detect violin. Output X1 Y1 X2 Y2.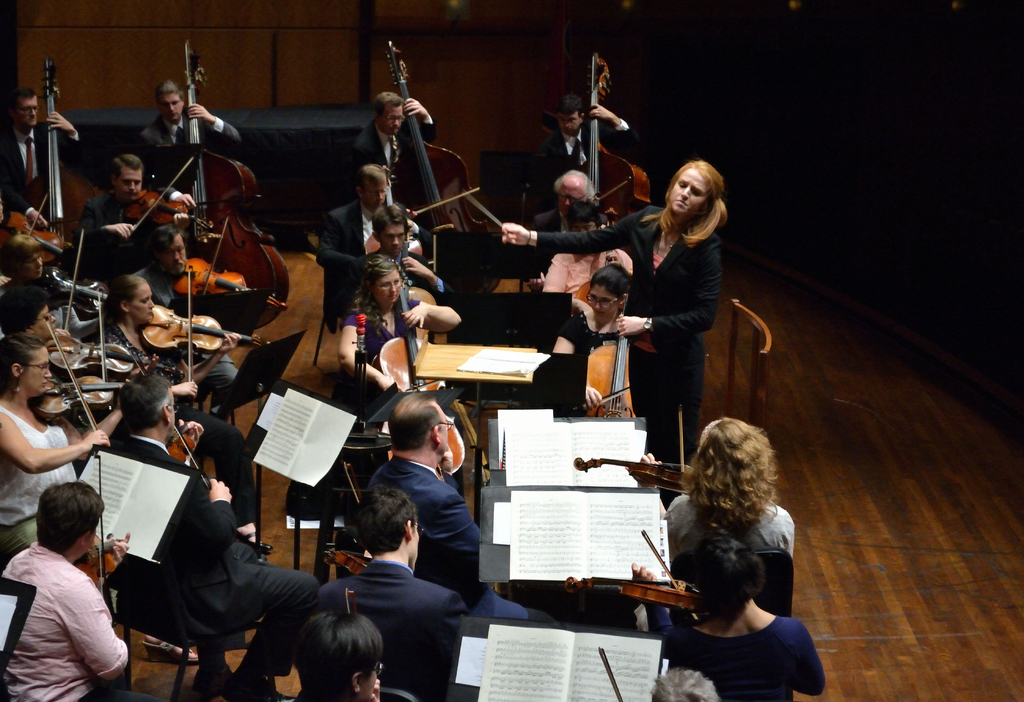
343 587 352 615.
